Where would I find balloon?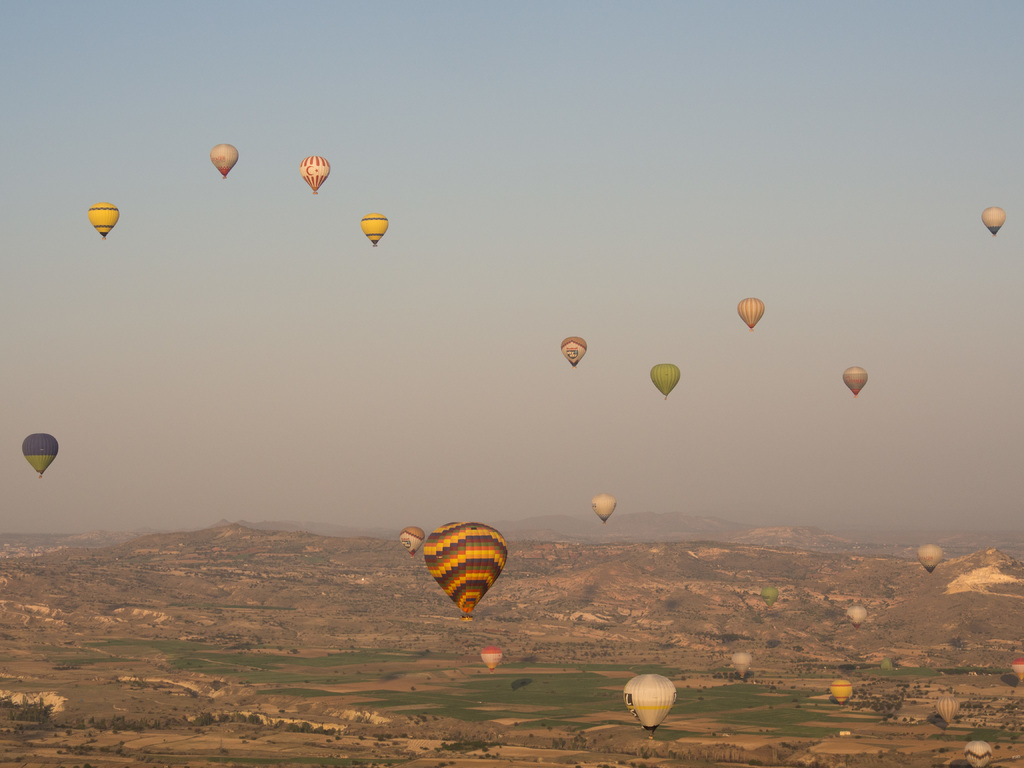
At left=561, top=335, right=587, bottom=367.
